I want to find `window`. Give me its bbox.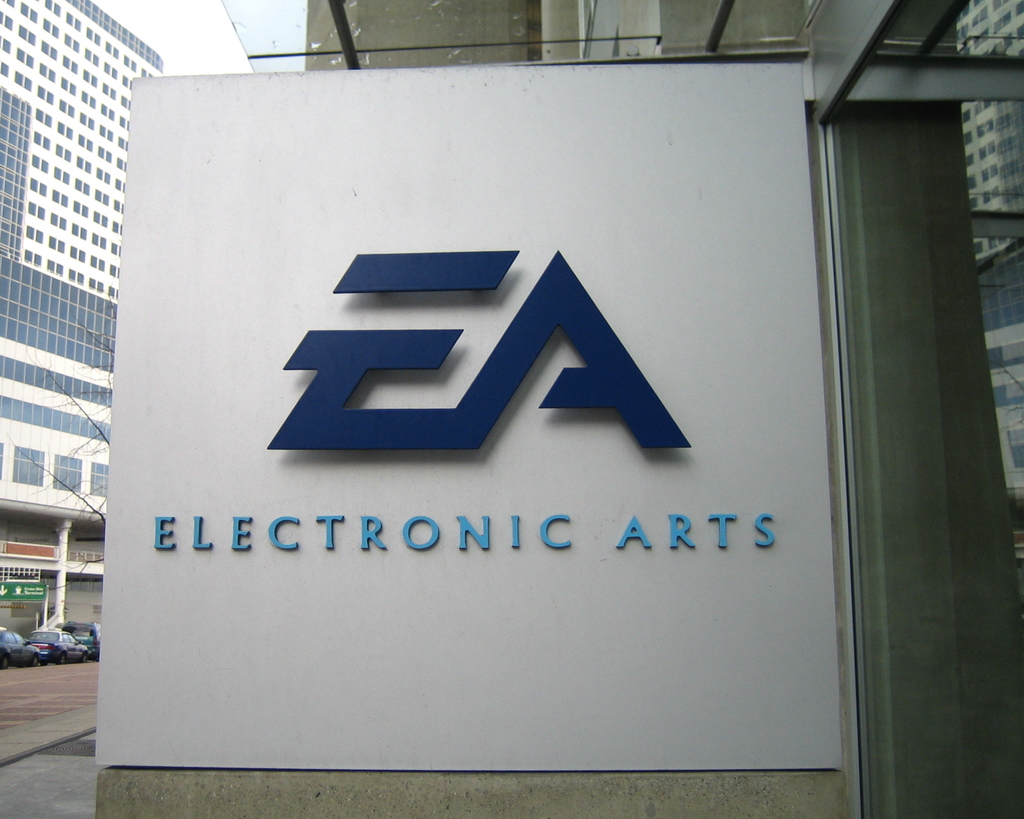
<region>19, 43, 30, 64</region>.
